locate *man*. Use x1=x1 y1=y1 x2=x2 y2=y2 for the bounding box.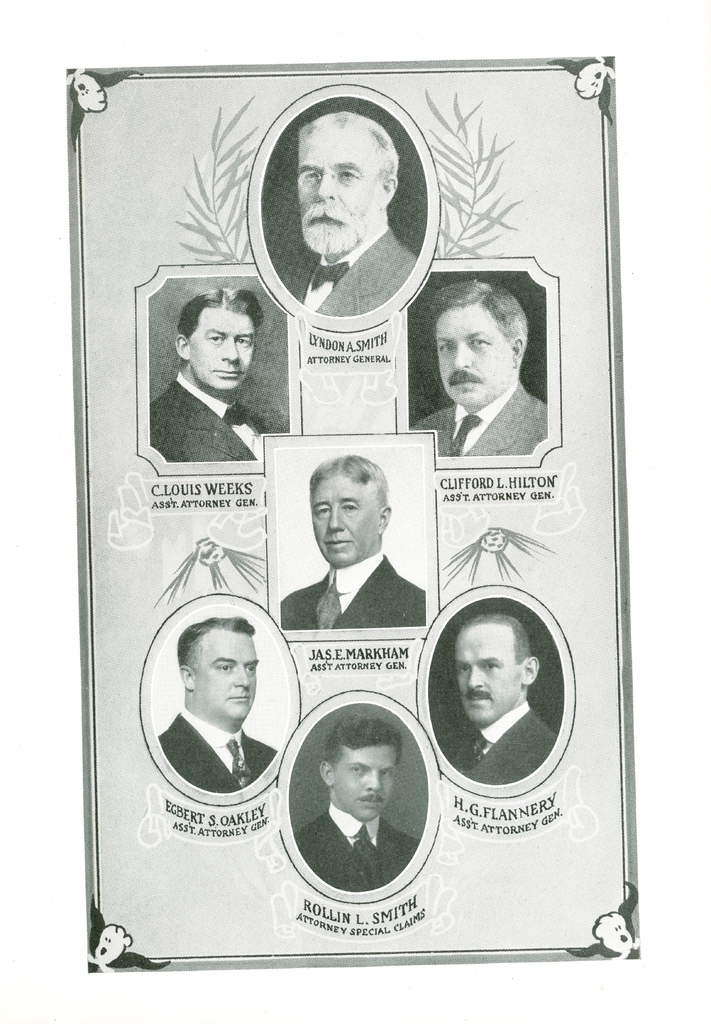
x1=302 y1=720 x2=418 y2=892.
